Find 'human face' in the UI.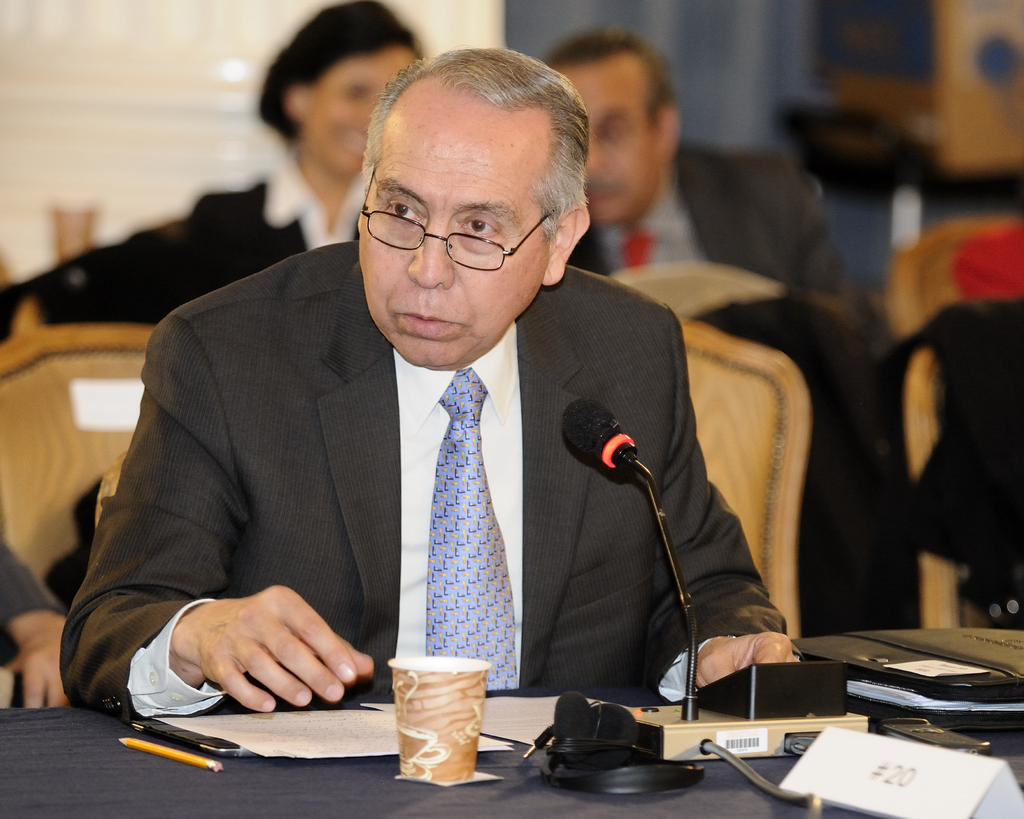
UI element at (left=314, top=54, right=407, bottom=177).
